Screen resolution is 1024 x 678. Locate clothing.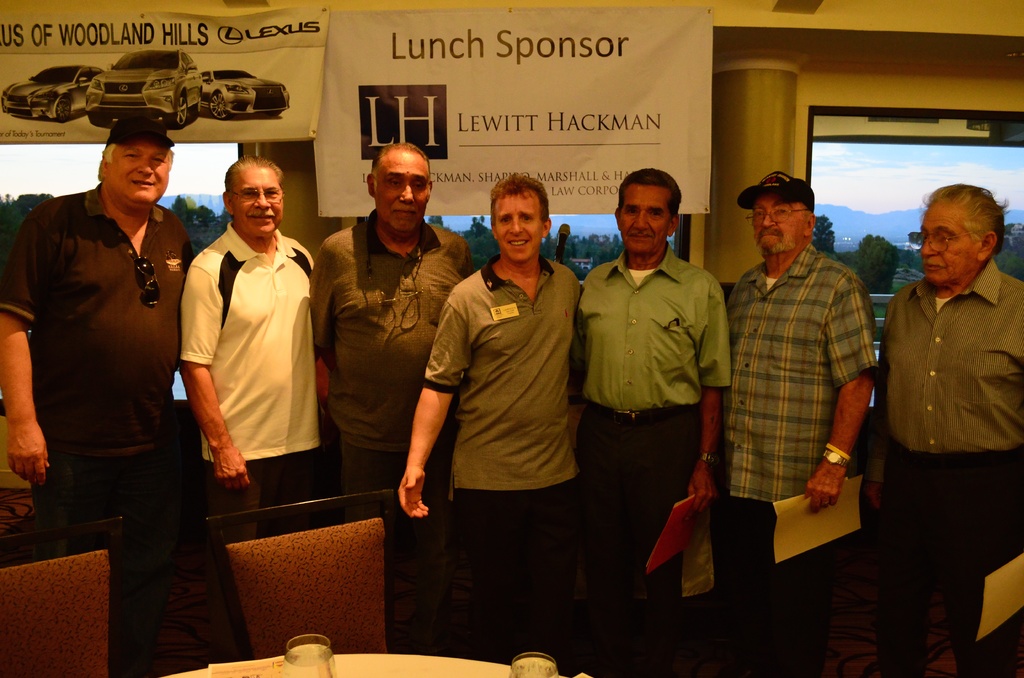
x1=717 y1=239 x2=883 y2=677.
